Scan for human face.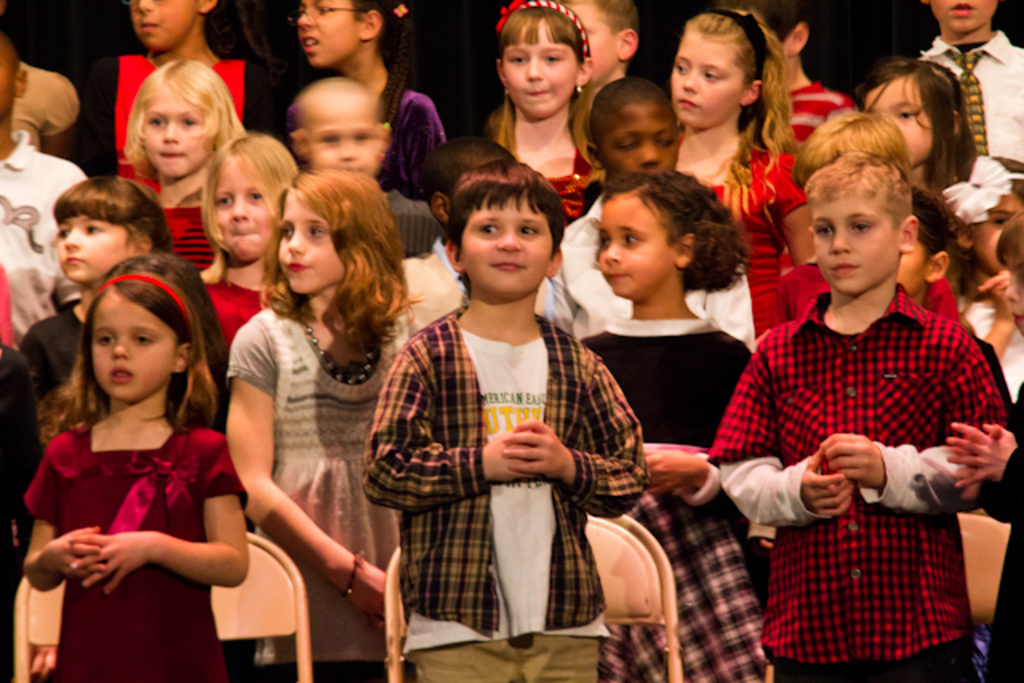
Scan result: (278, 202, 344, 293).
